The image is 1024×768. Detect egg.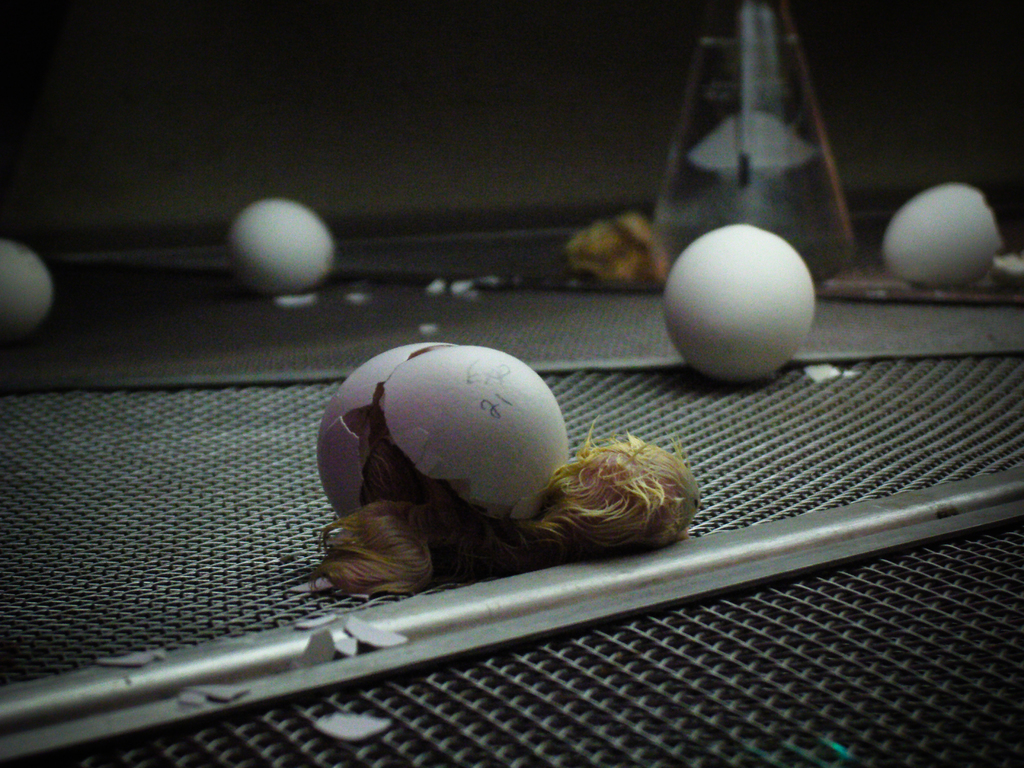
Detection: 226 201 333 299.
